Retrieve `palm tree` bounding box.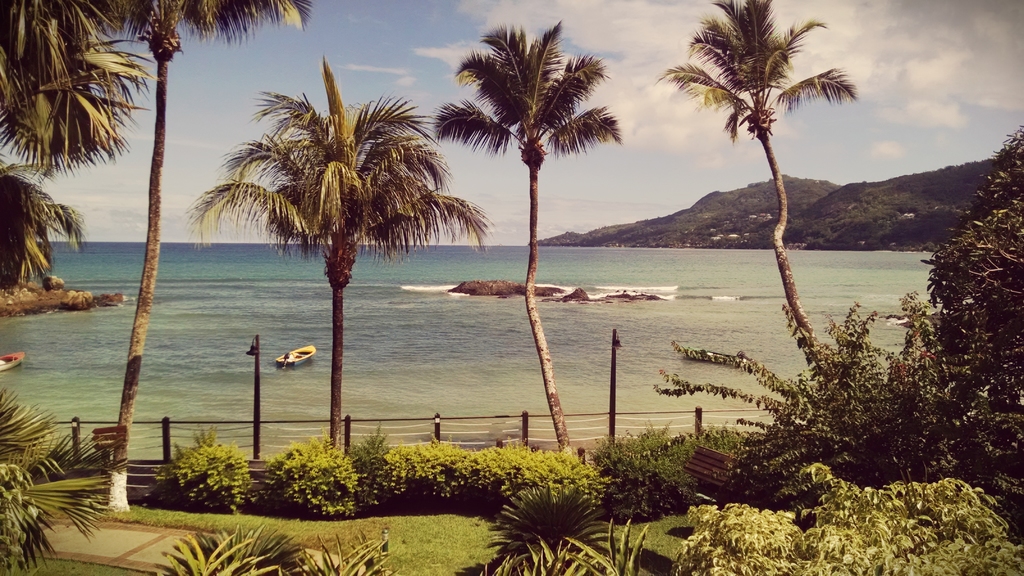
Bounding box: [left=17, top=15, right=229, bottom=141].
